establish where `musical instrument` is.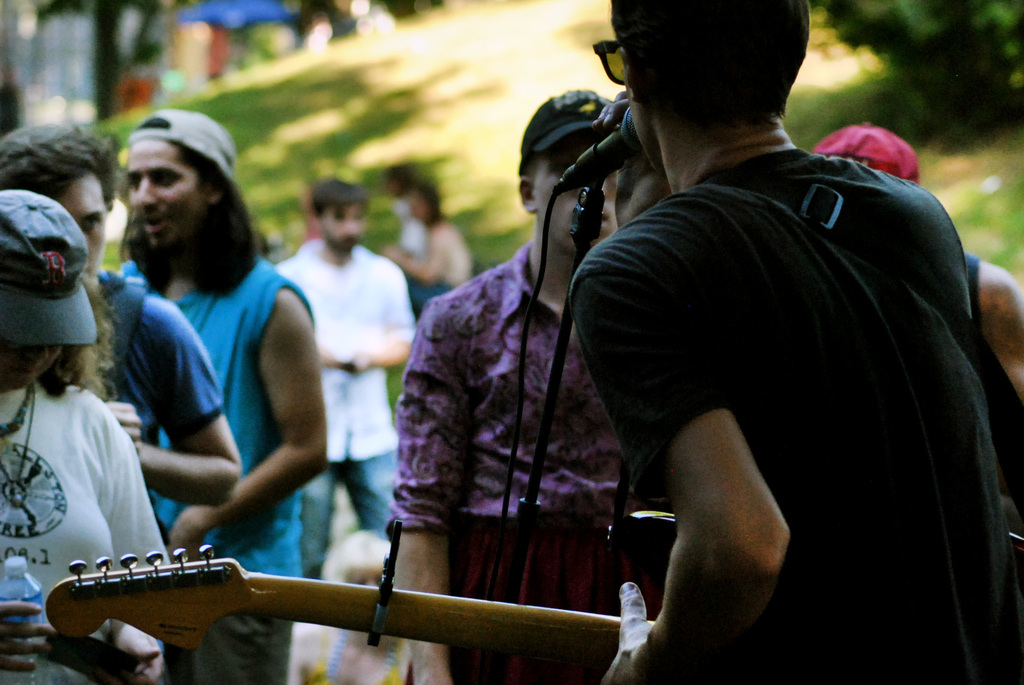
Established at crop(45, 546, 655, 683).
